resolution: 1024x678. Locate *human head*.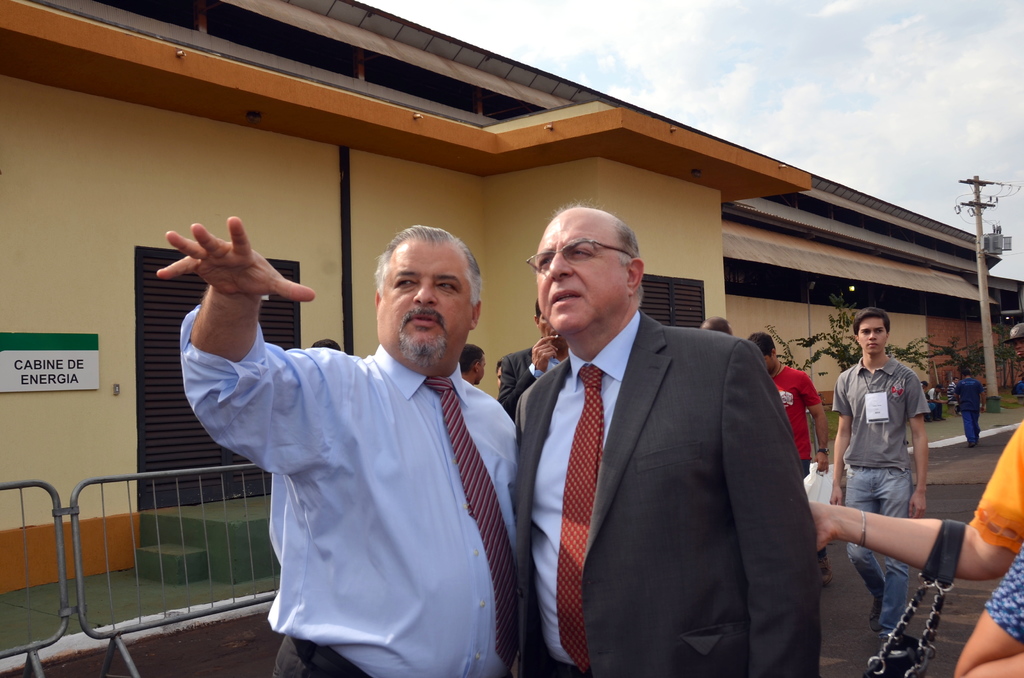
bbox=(534, 207, 645, 336).
